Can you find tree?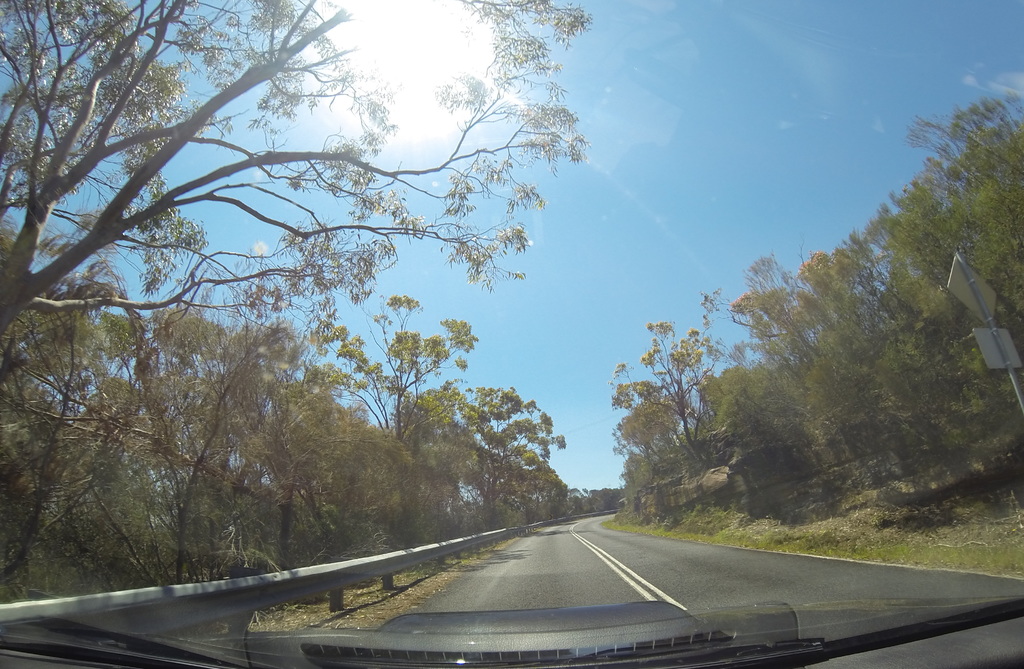
Yes, bounding box: 863:86:1021:401.
